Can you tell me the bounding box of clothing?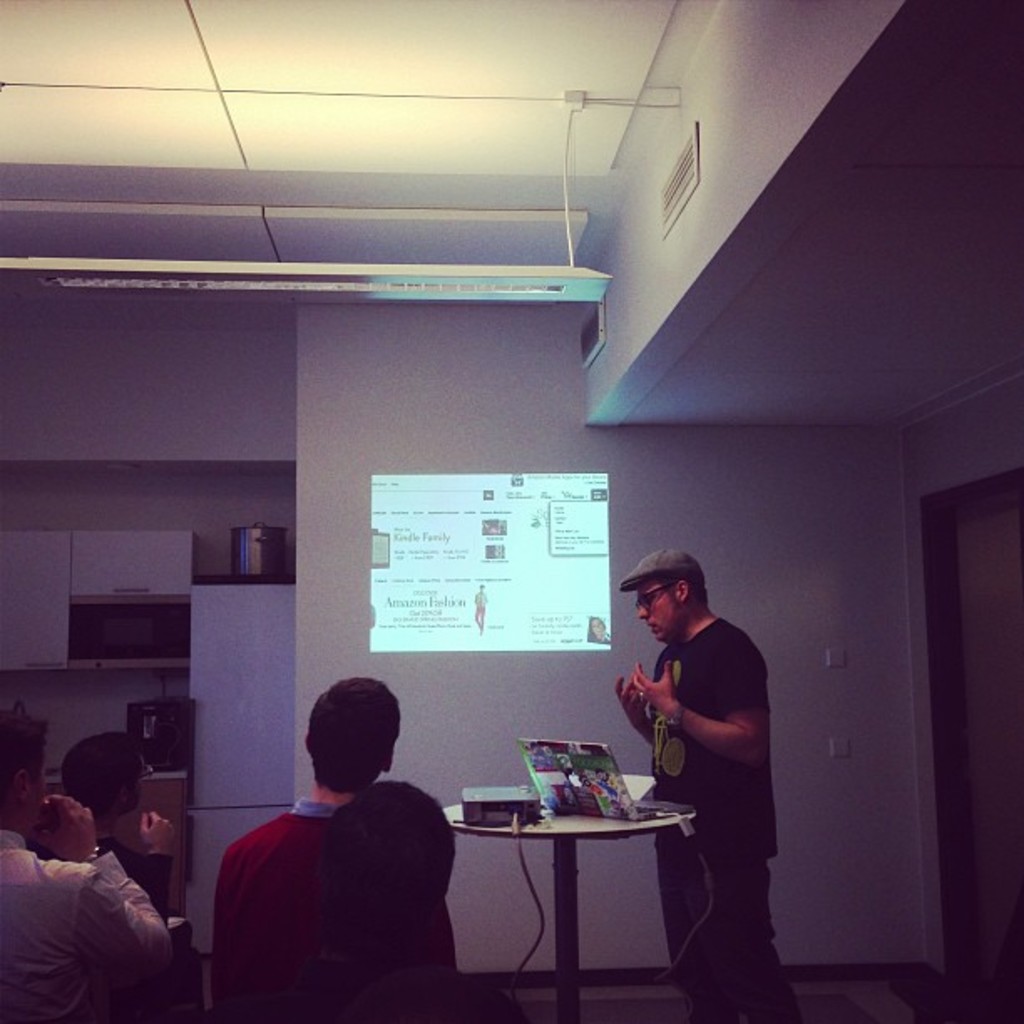
35:832:176:925.
